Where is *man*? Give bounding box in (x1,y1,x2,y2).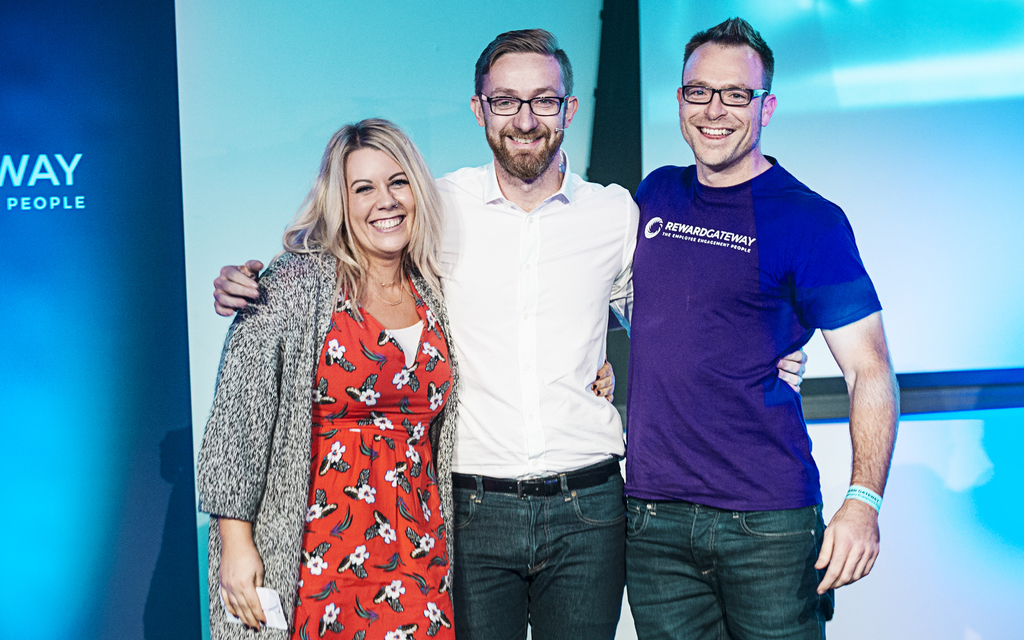
(211,28,808,639).
